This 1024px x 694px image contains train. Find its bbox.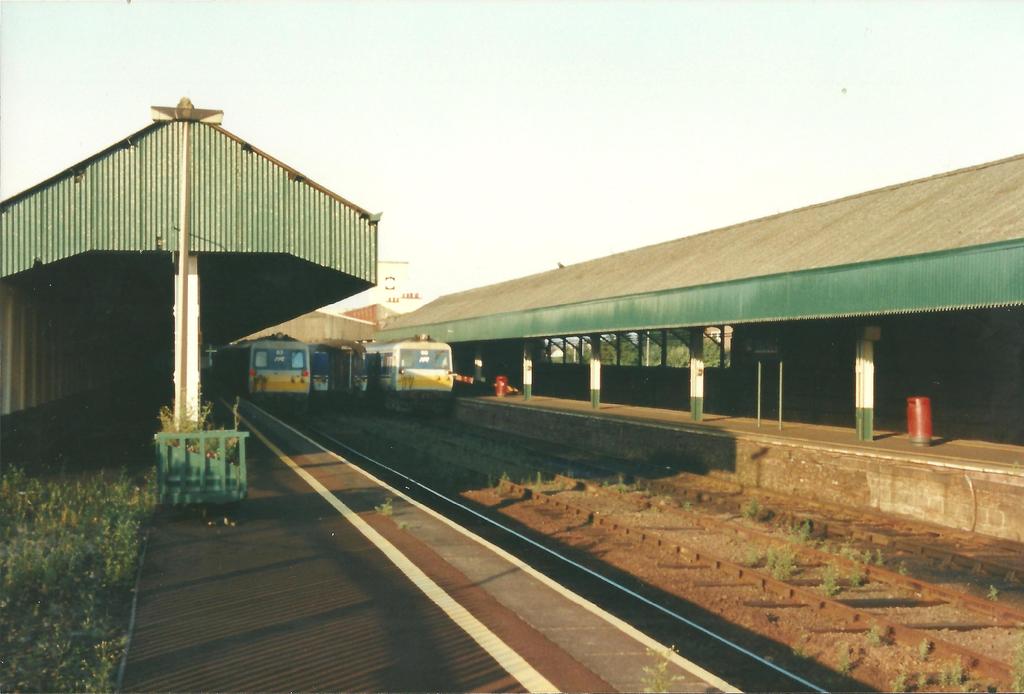
{"left": 218, "top": 339, "right": 316, "bottom": 412}.
